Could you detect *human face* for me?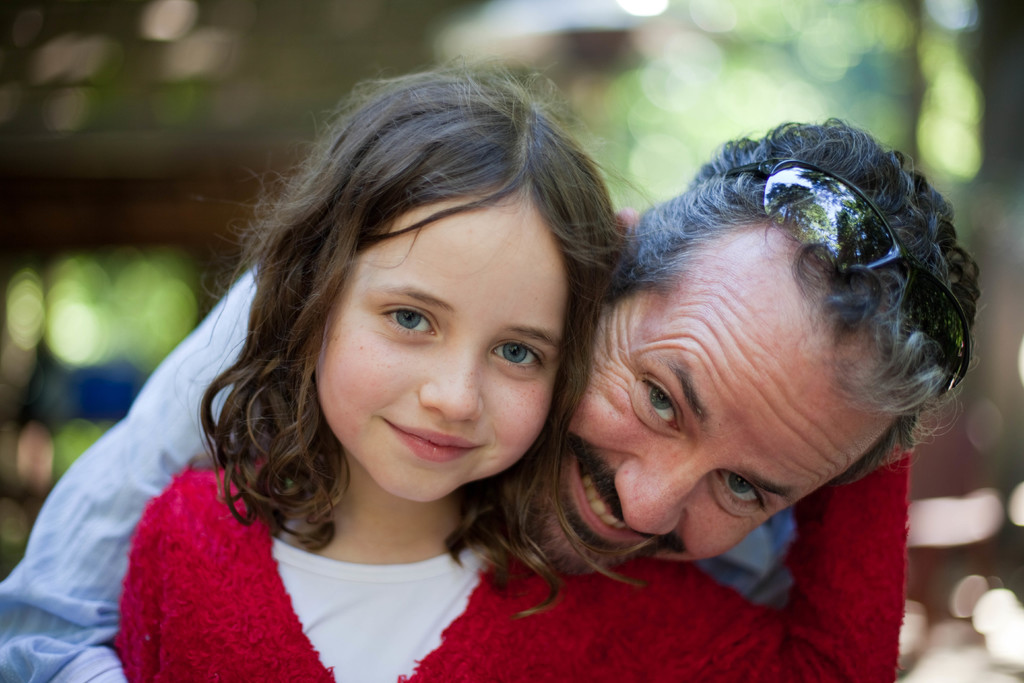
Detection result: pyautogui.locateOnScreen(525, 226, 898, 578).
